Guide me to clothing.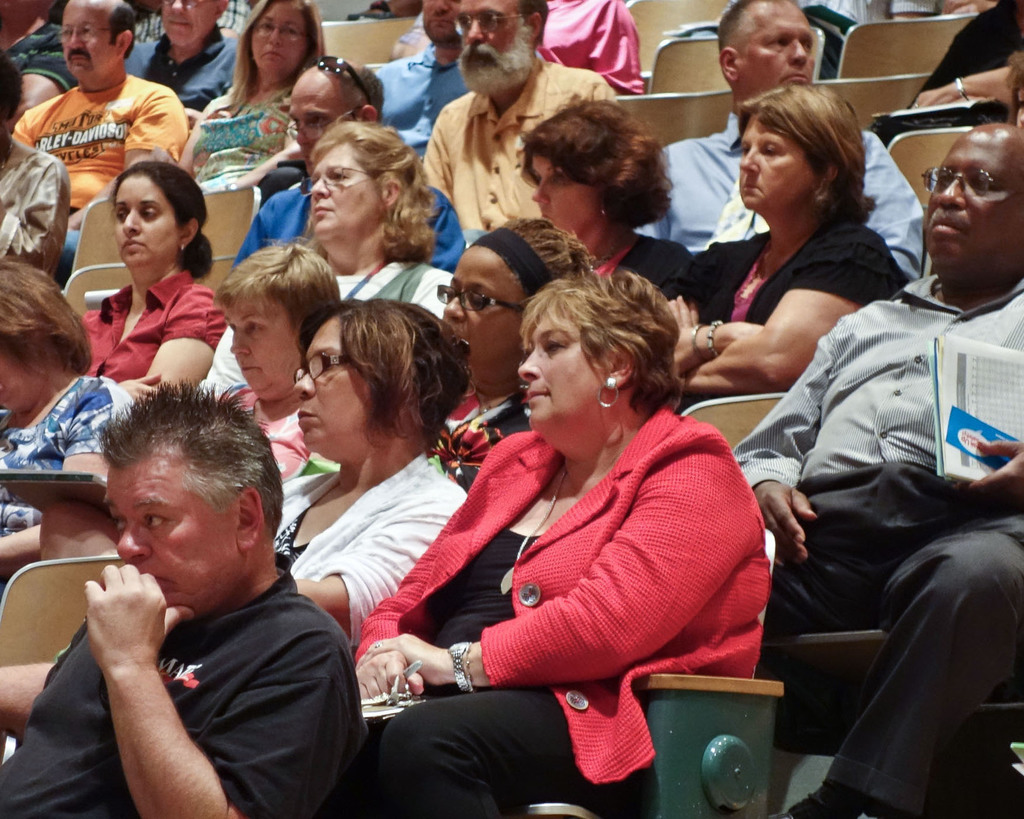
Guidance: (x1=2, y1=373, x2=137, y2=537).
